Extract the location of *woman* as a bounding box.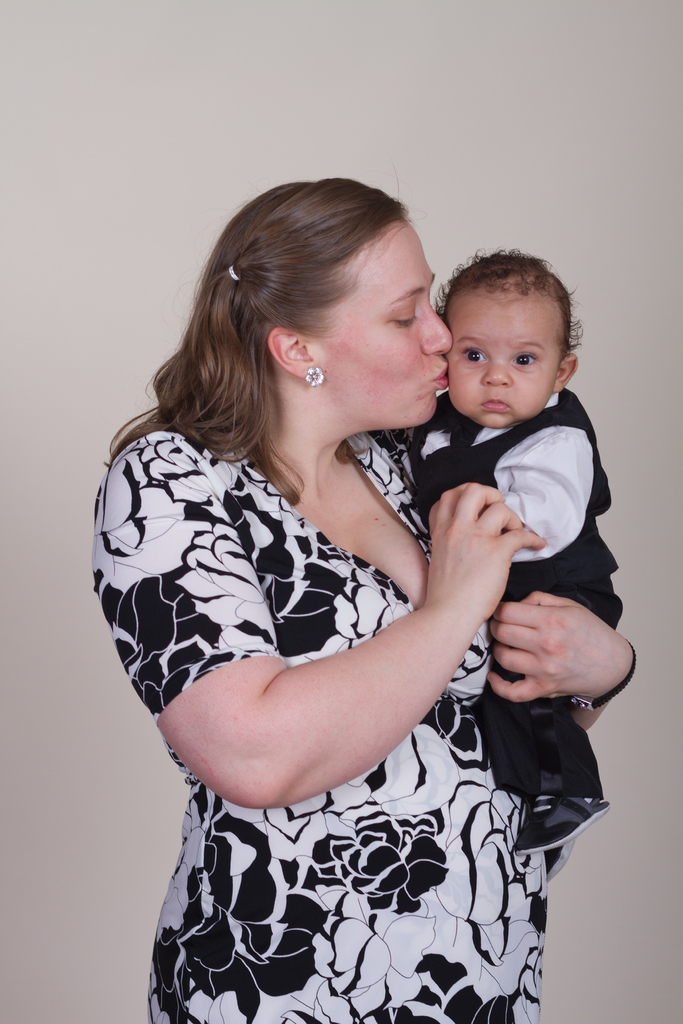
x1=74, y1=172, x2=598, y2=979.
